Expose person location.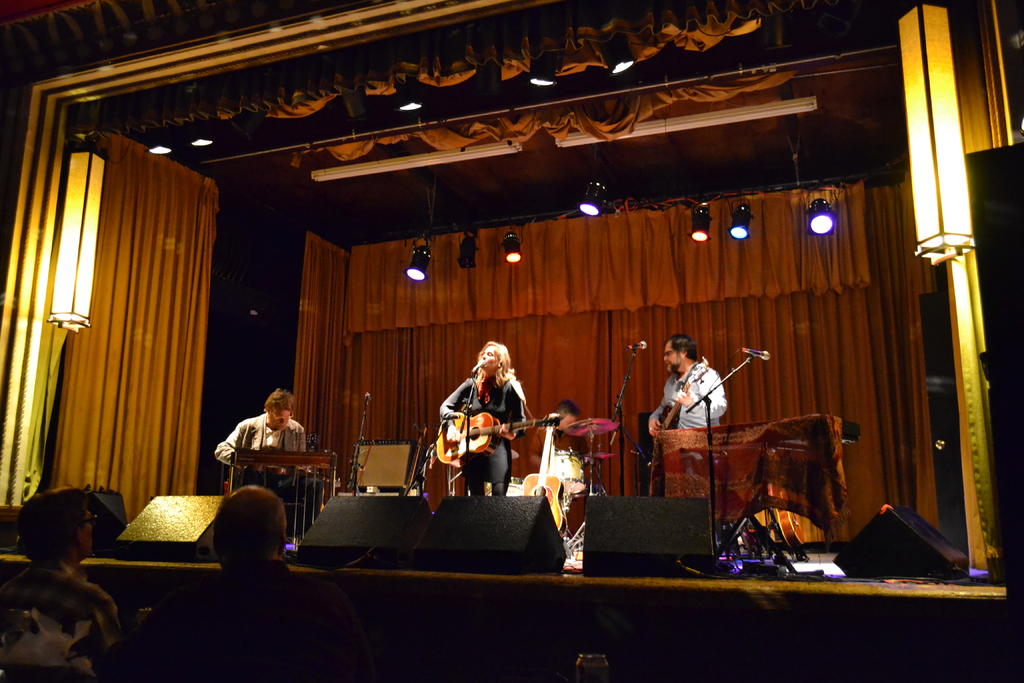
Exposed at region(440, 338, 531, 519).
